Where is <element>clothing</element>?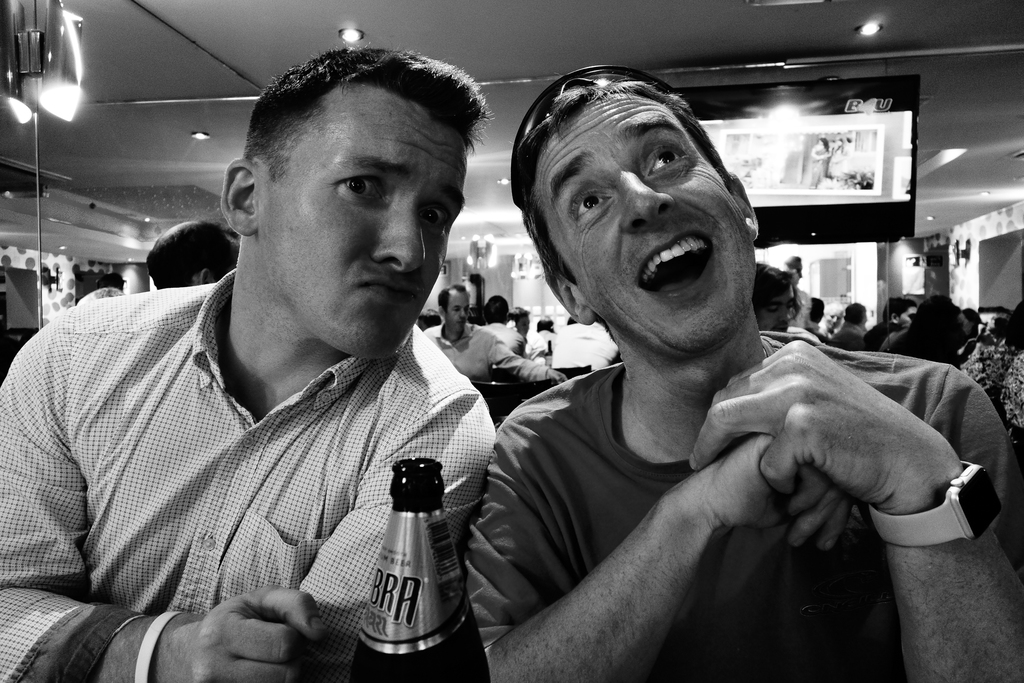
17 245 525 655.
